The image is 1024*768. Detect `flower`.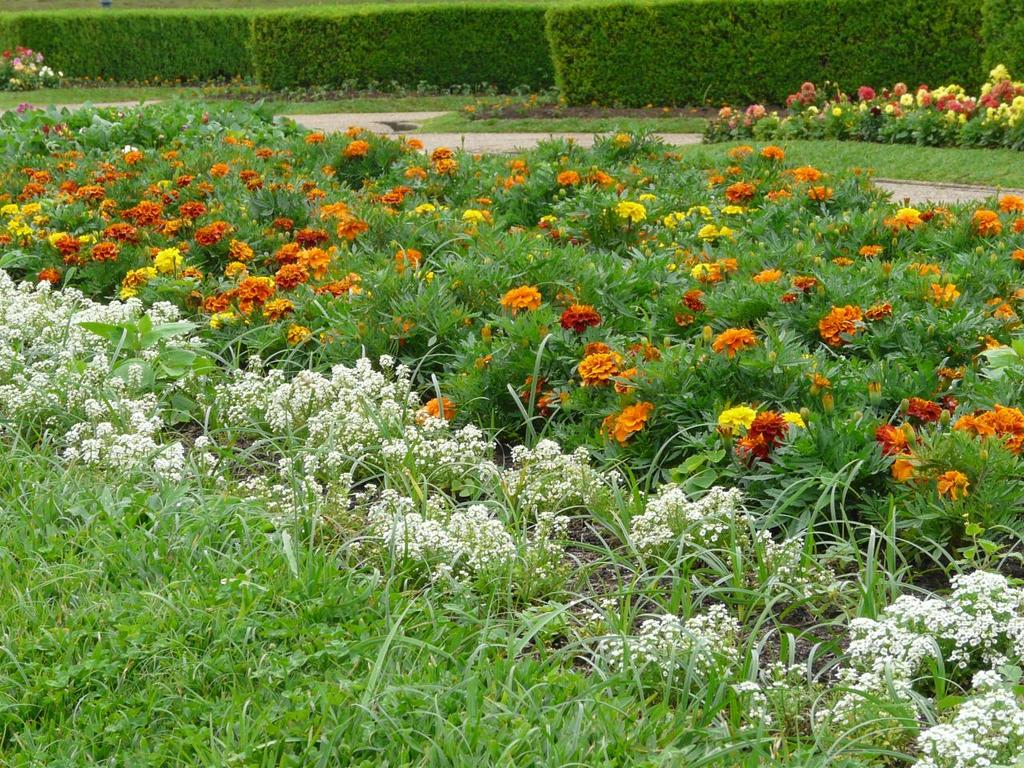
Detection: (x1=1007, y1=213, x2=1023, y2=234).
